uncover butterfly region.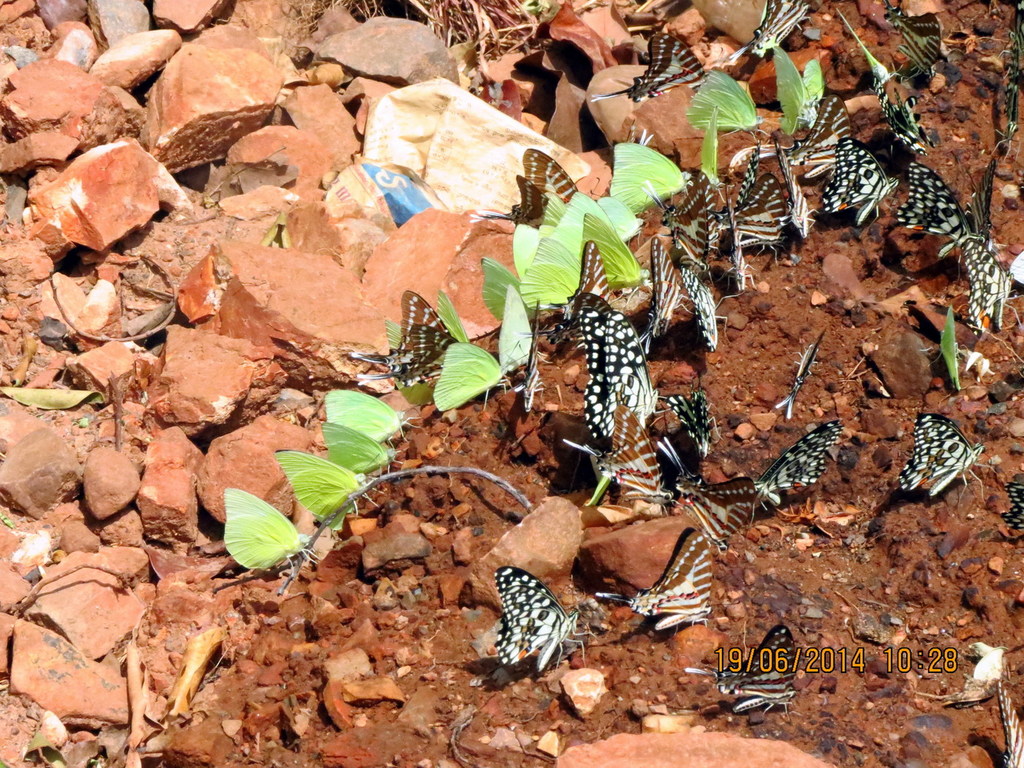
Uncovered: select_region(728, 139, 758, 196).
